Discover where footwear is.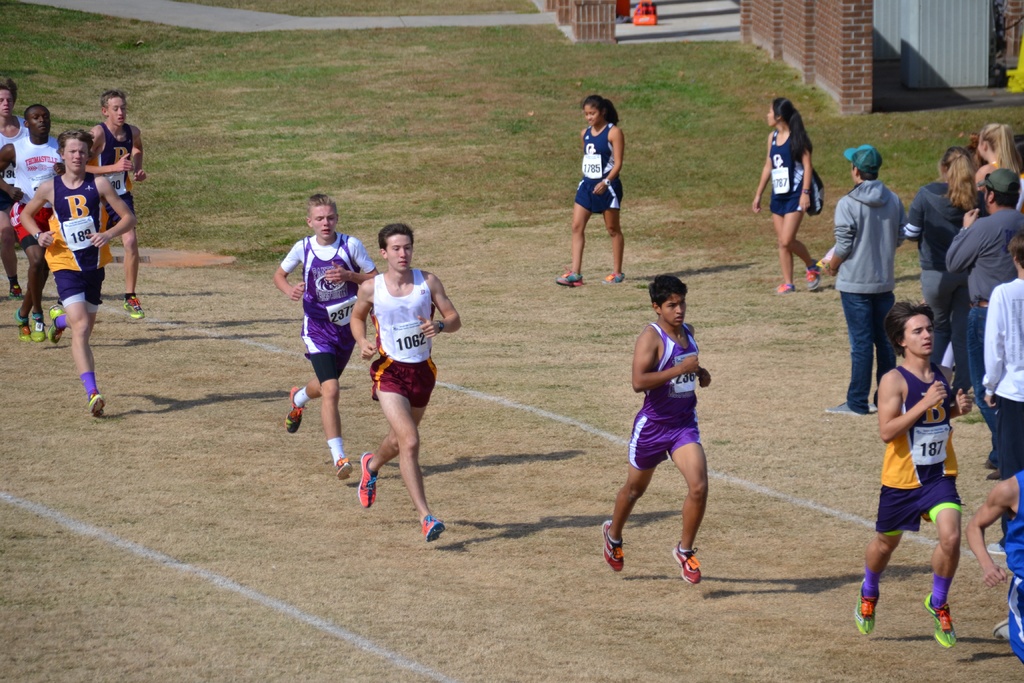
Discovered at 15 306 35 325.
